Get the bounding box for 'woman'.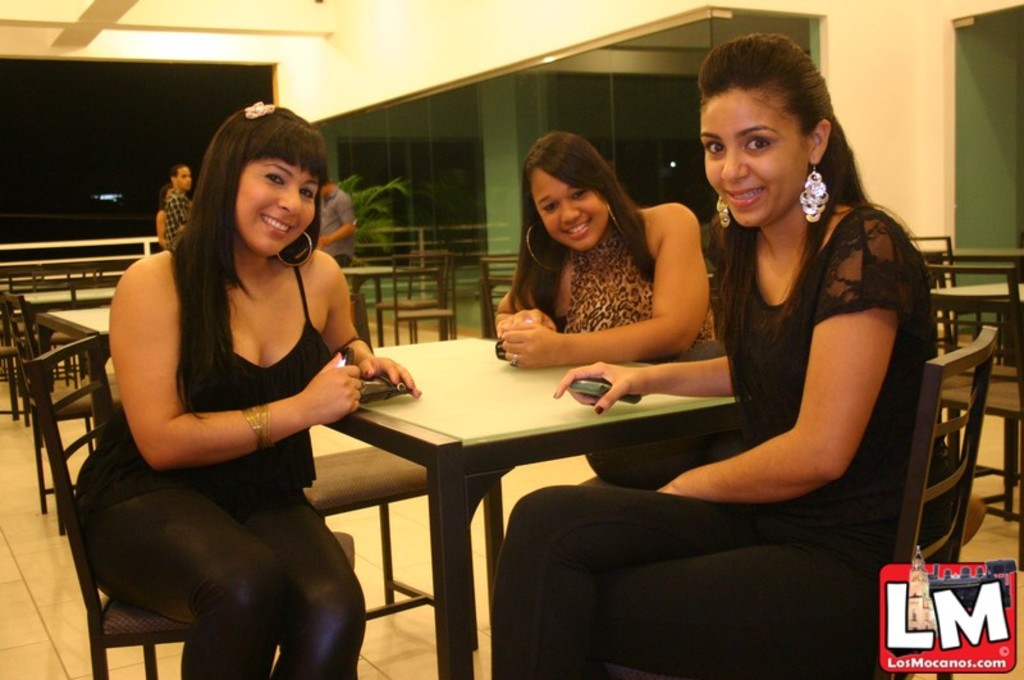
BBox(492, 33, 959, 679).
